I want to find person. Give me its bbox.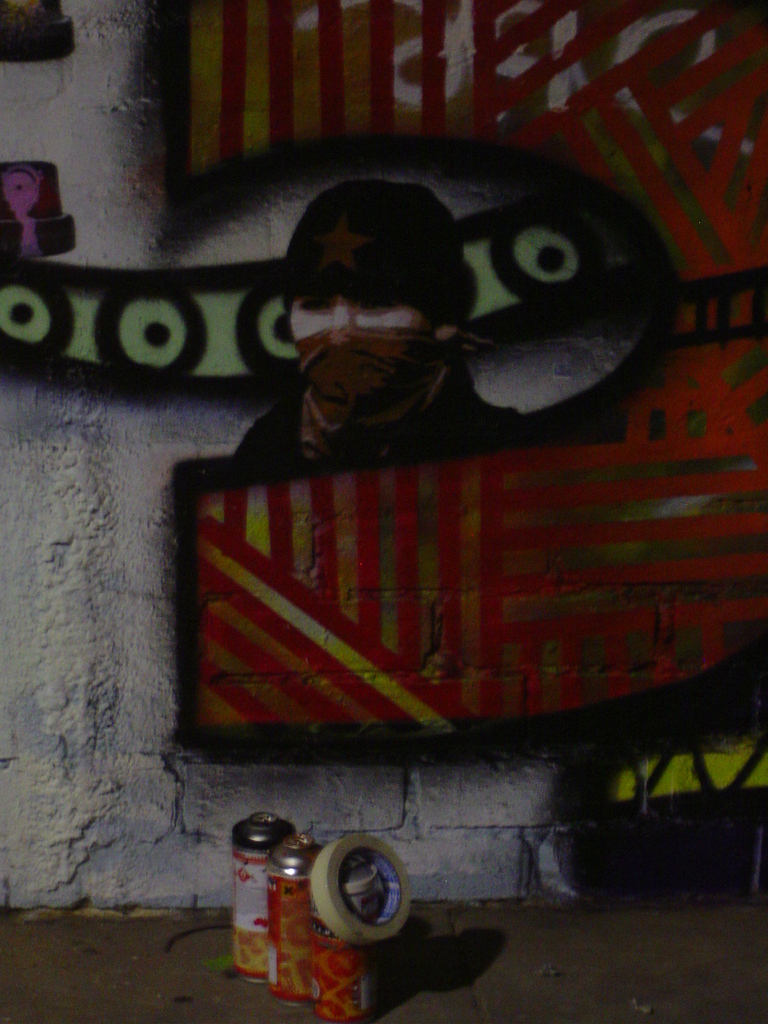
<box>226,180,526,450</box>.
